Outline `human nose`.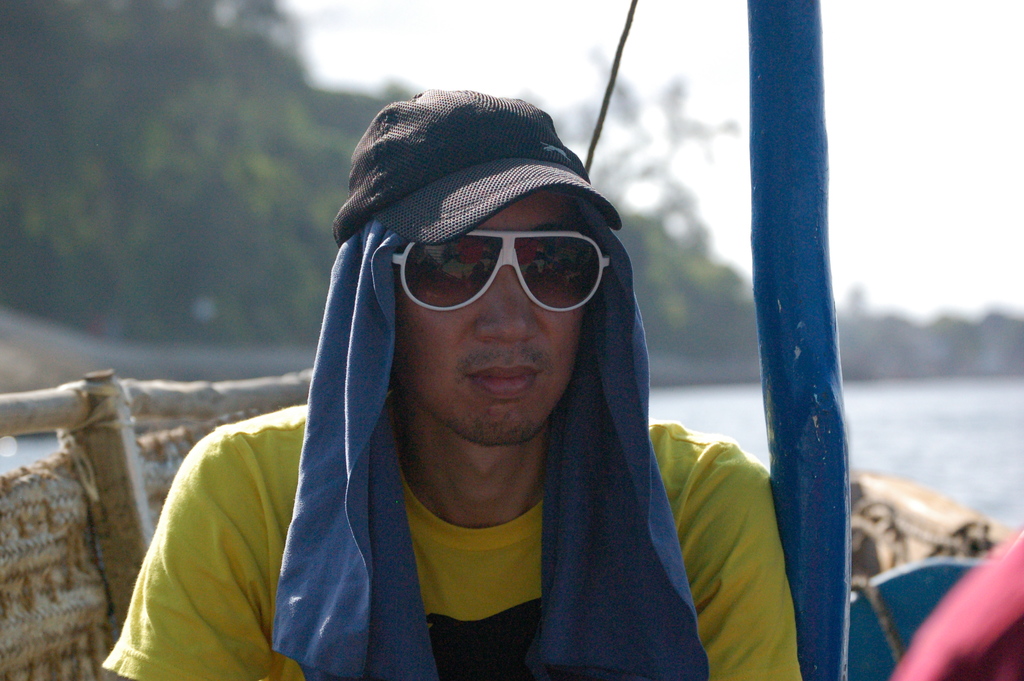
Outline: x1=474, y1=277, x2=537, y2=345.
